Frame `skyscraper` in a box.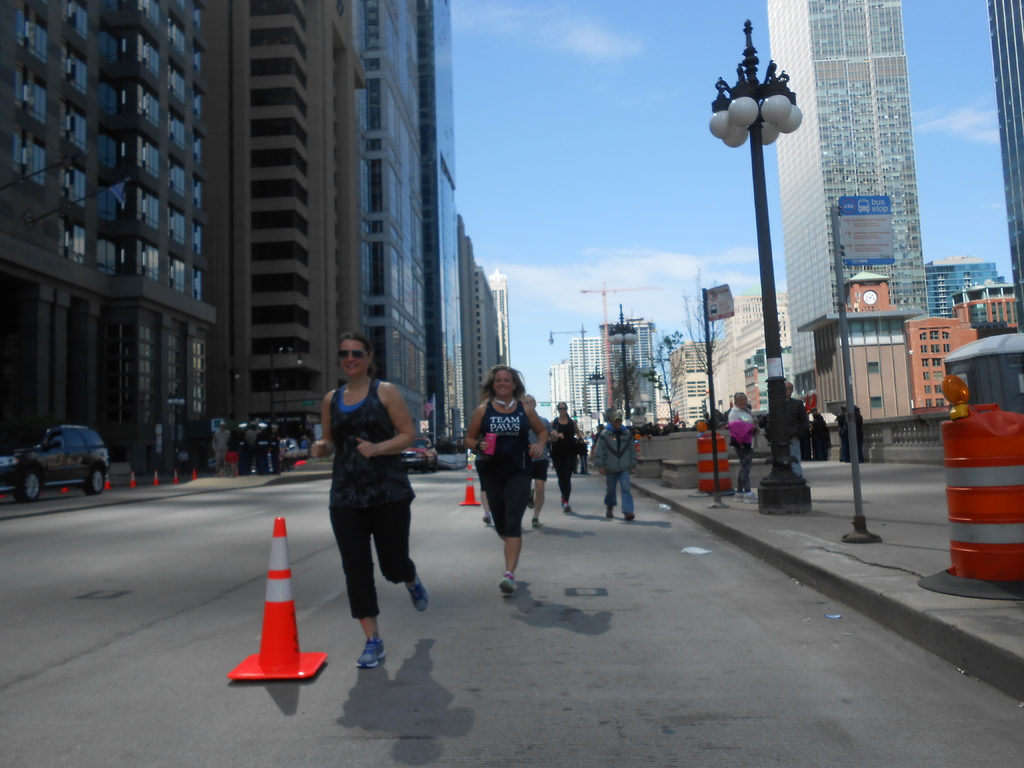
[x1=340, y1=0, x2=454, y2=442].
